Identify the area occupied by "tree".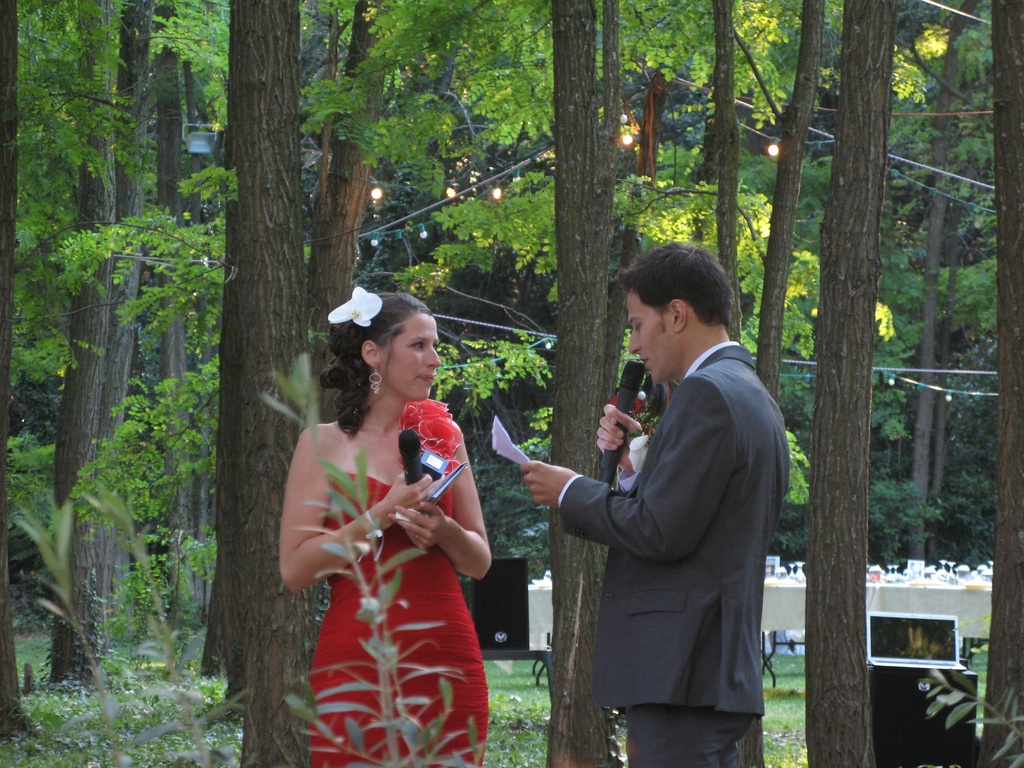
Area: pyautogui.locateOnScreen(51, 0, 102, 685).
